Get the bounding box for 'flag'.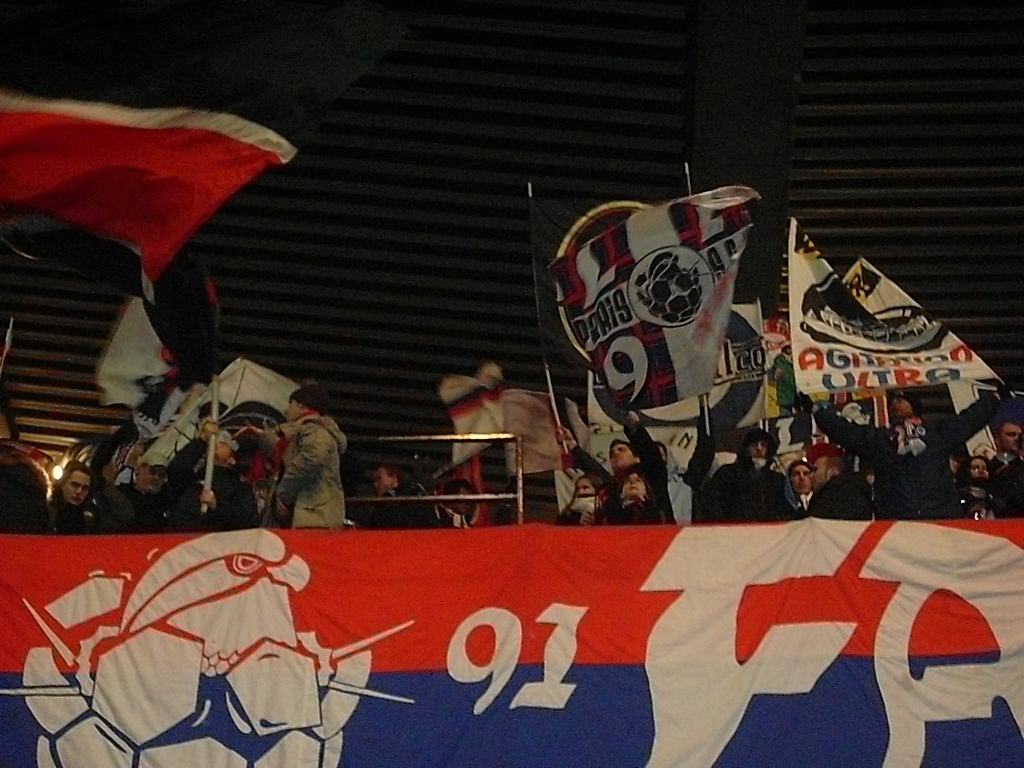
bbox(787, 213, 995, 389).
